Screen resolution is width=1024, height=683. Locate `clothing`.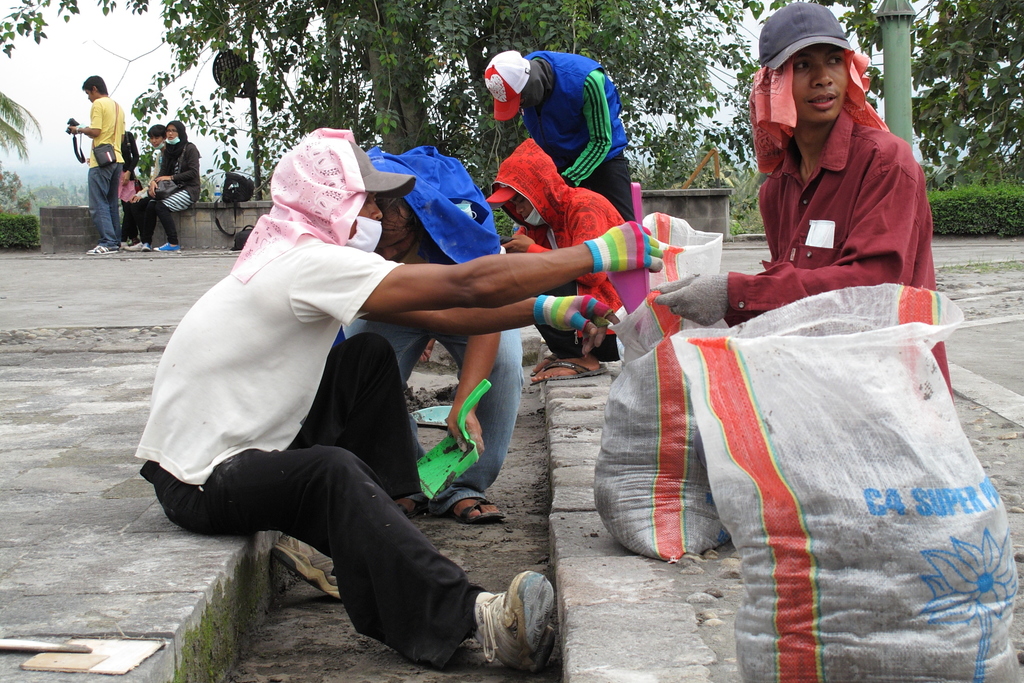
<region>84, 94, 129, 248</region>.
